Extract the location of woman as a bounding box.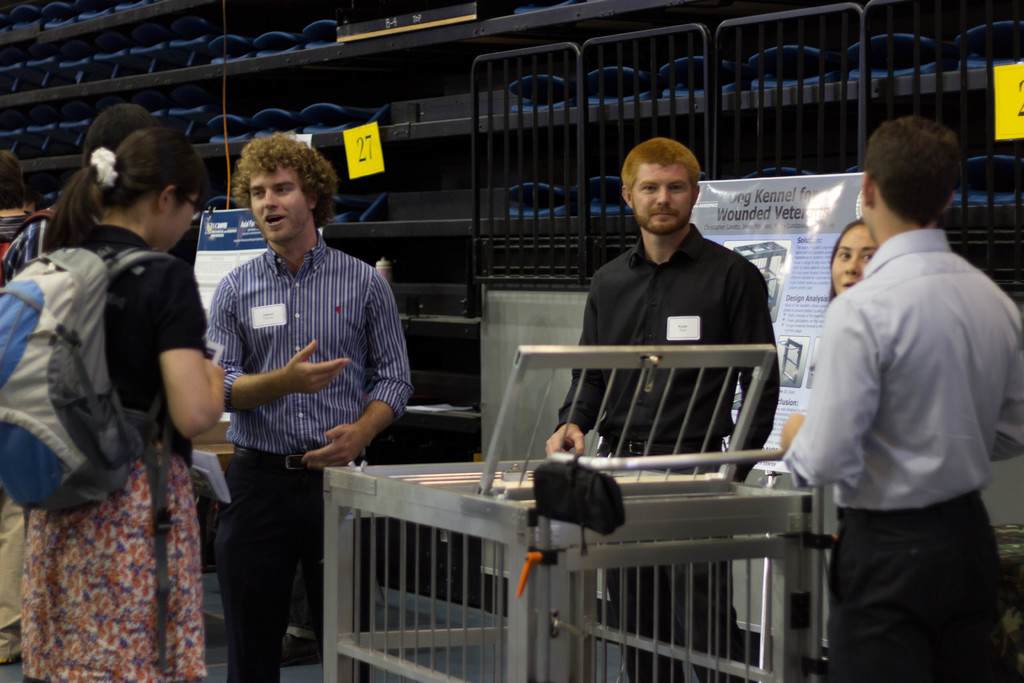
left=778, top=213, right=874, bottom=452.
